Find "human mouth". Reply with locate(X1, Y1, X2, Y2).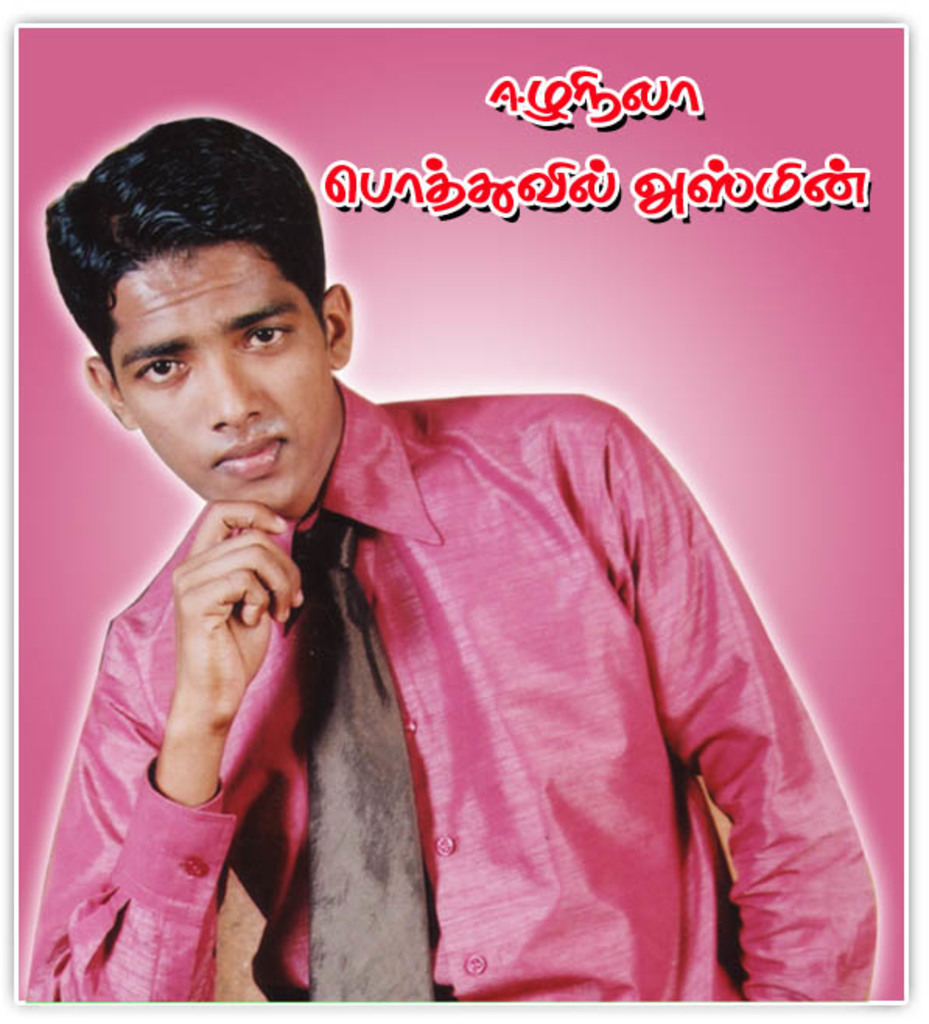
locate(210, 428, 288, 482).
